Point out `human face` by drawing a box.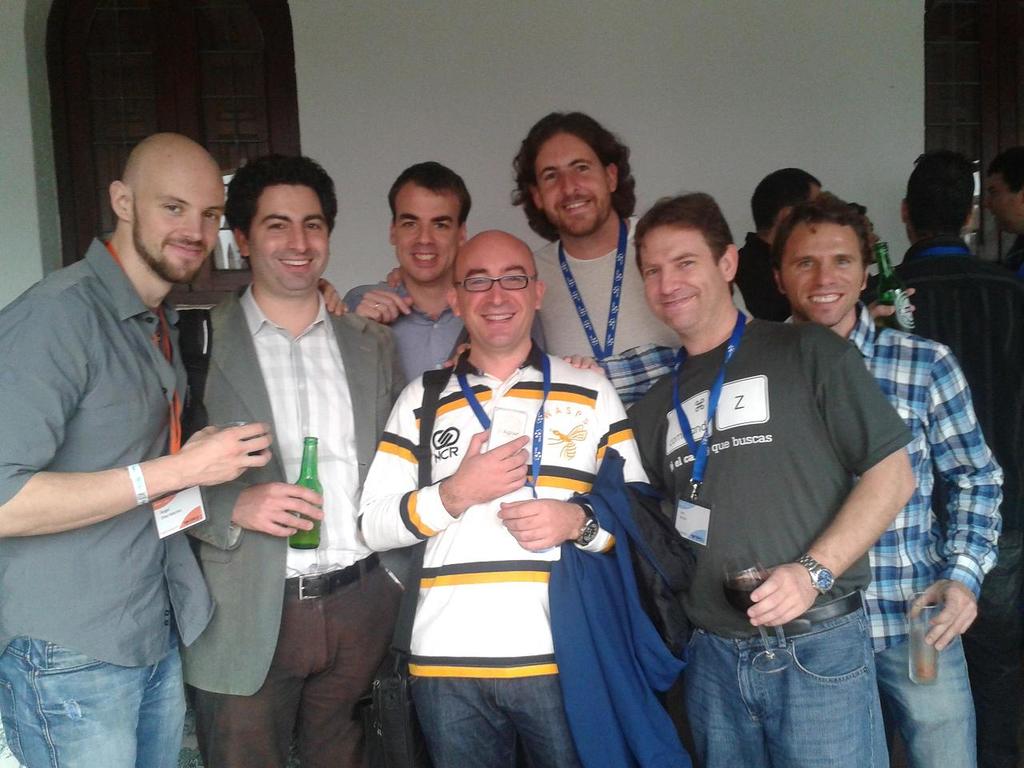
box=[458, 246, 541, 350].
